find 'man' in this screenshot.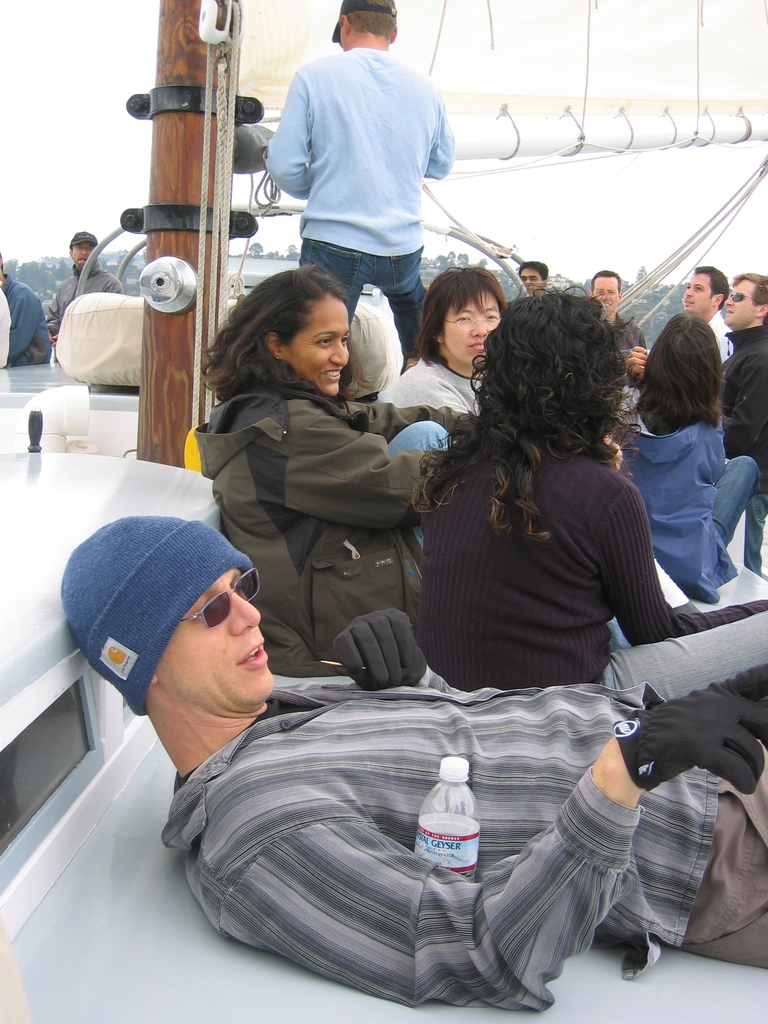
The bounding box for 'man' is rect(54, 506, 767, 1015).
